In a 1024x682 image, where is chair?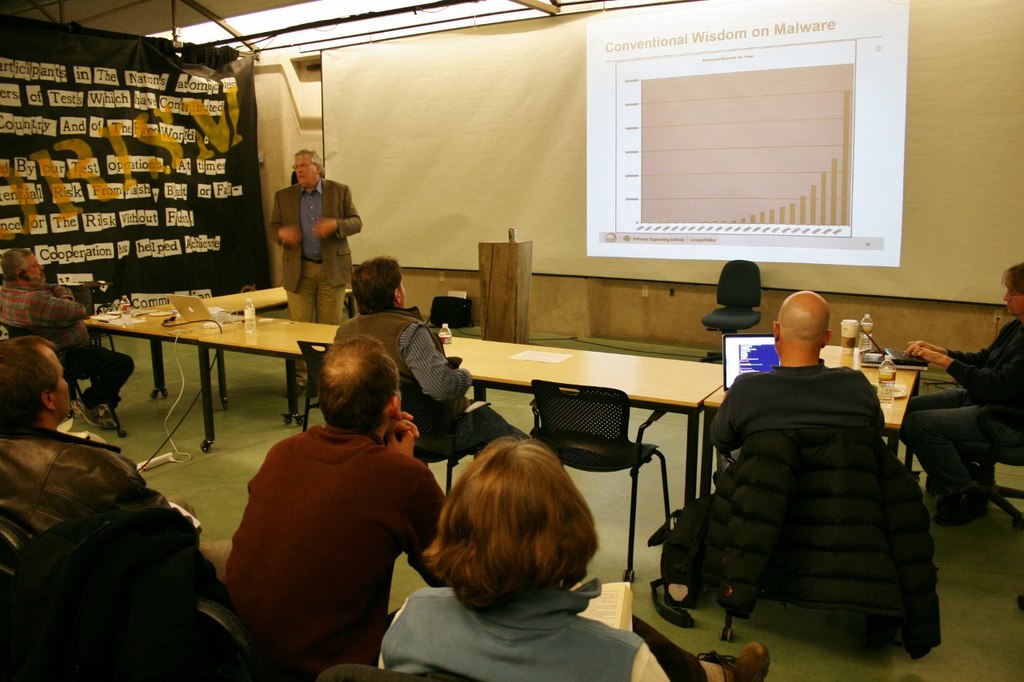
<bbox>313, 661, 462, 681</bbox>.
